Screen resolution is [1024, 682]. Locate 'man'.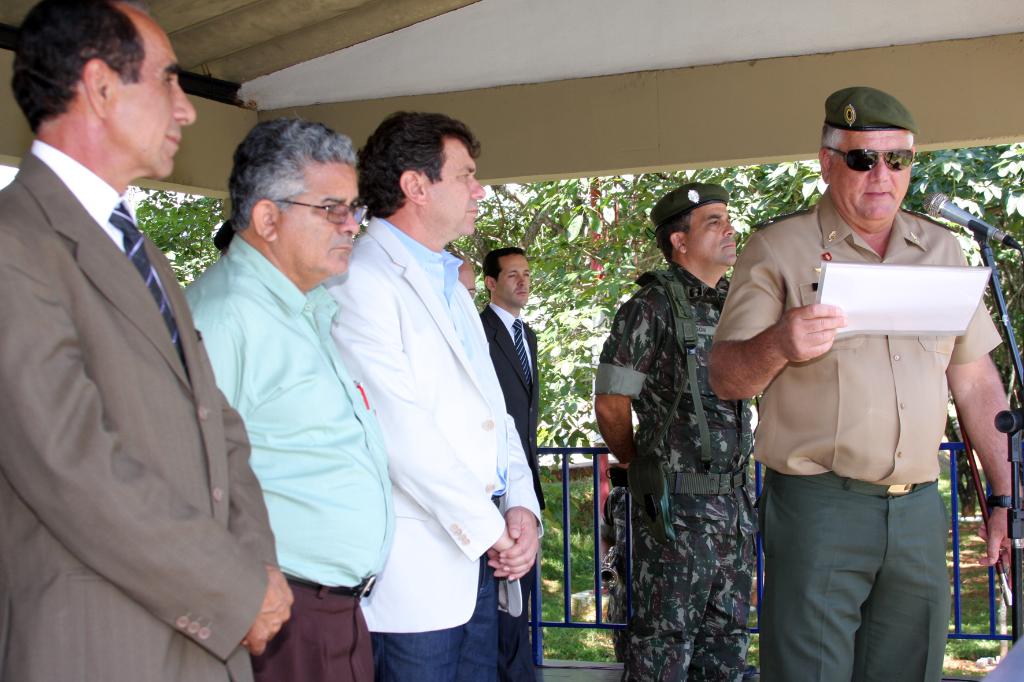
bbox=(708, 84, 1023, 681).
